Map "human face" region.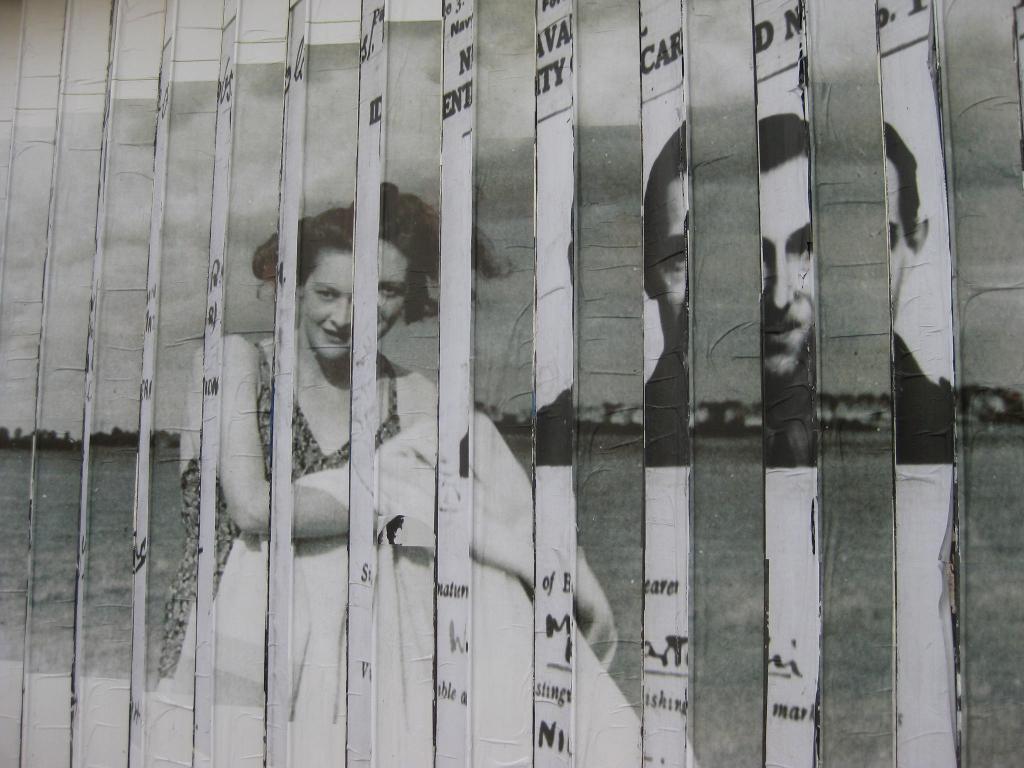
Mapped to [left=655, top=158, right=915, bottom=379].
